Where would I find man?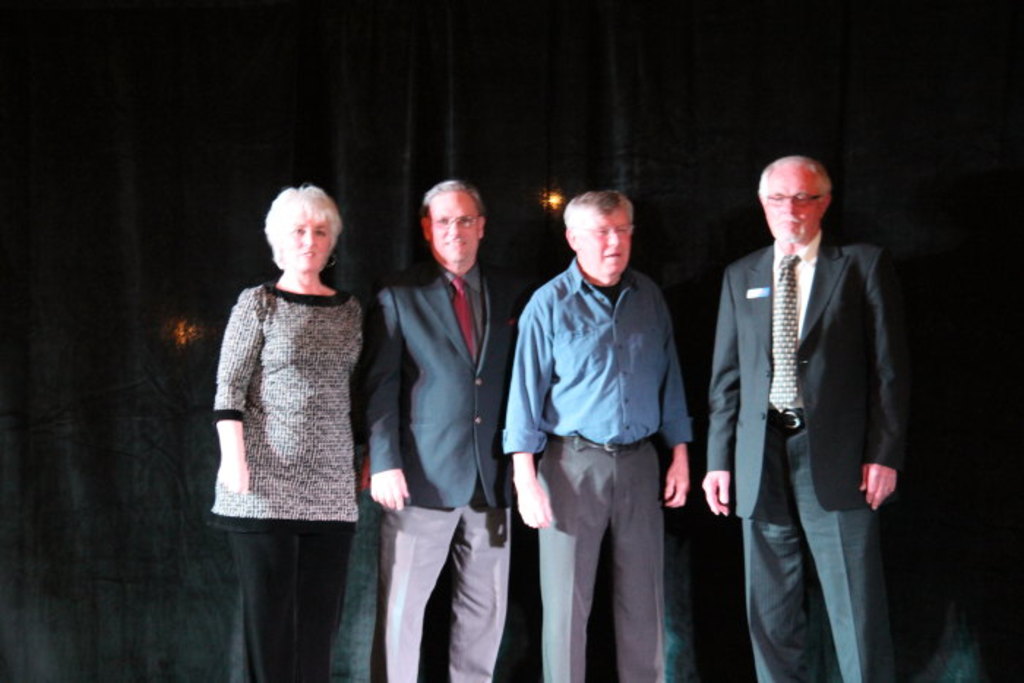
At box=[493, 192, 702, 682].
